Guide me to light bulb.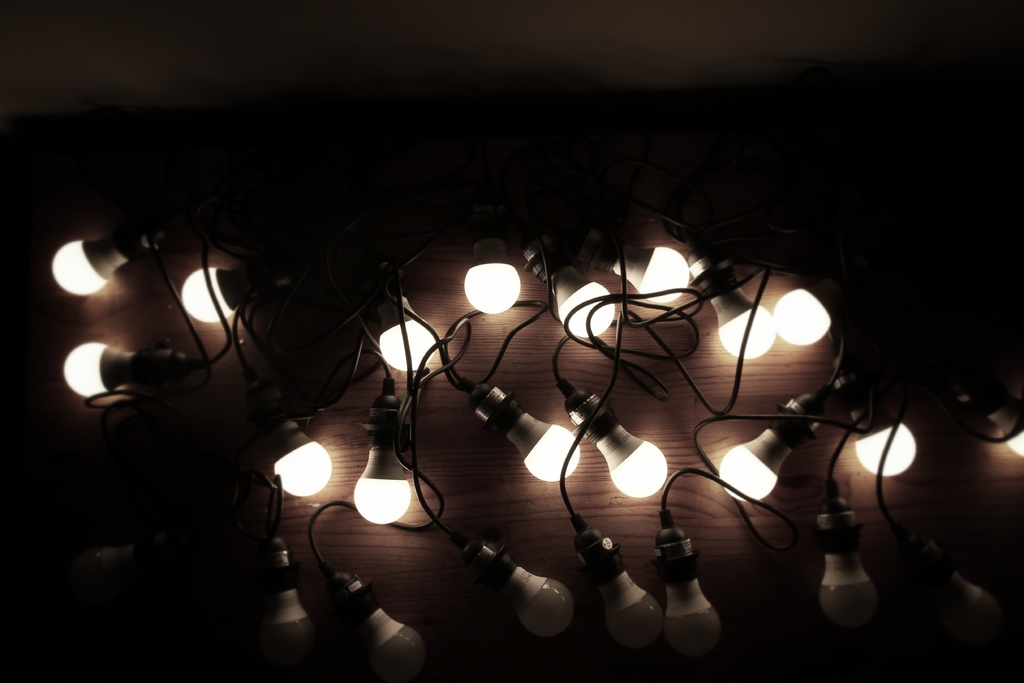
Guidance: select_region(380, 293, 435, 368).
